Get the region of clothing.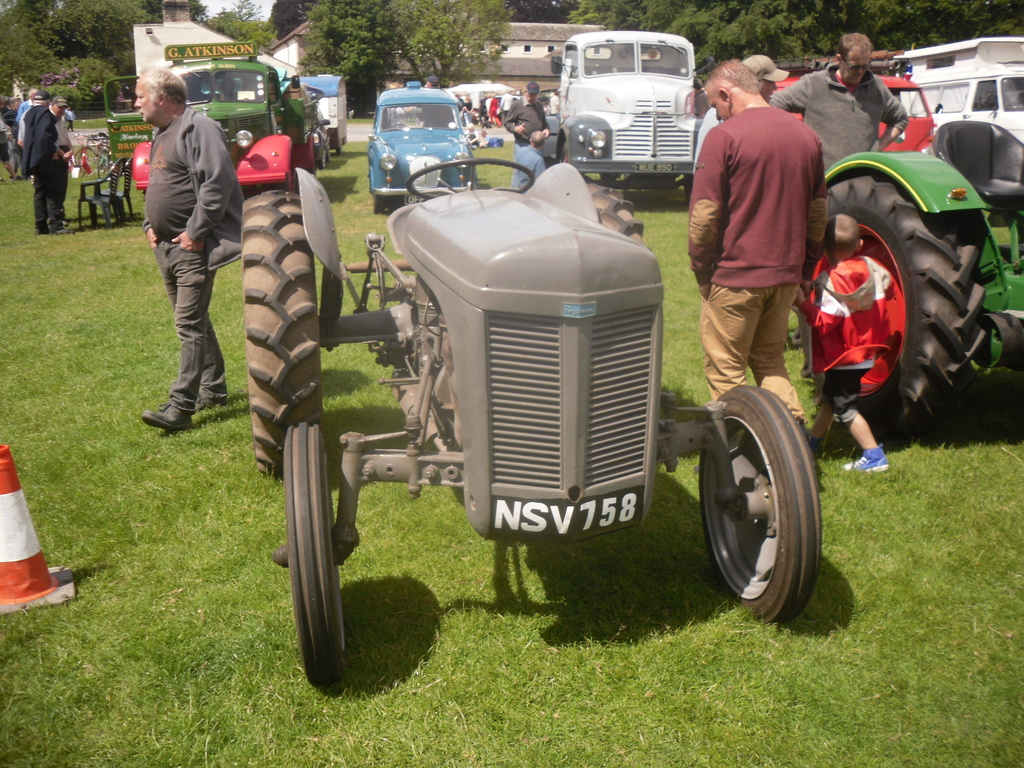
{"left": 508, "top": 149, "right": 548, "bottom": 191}.
